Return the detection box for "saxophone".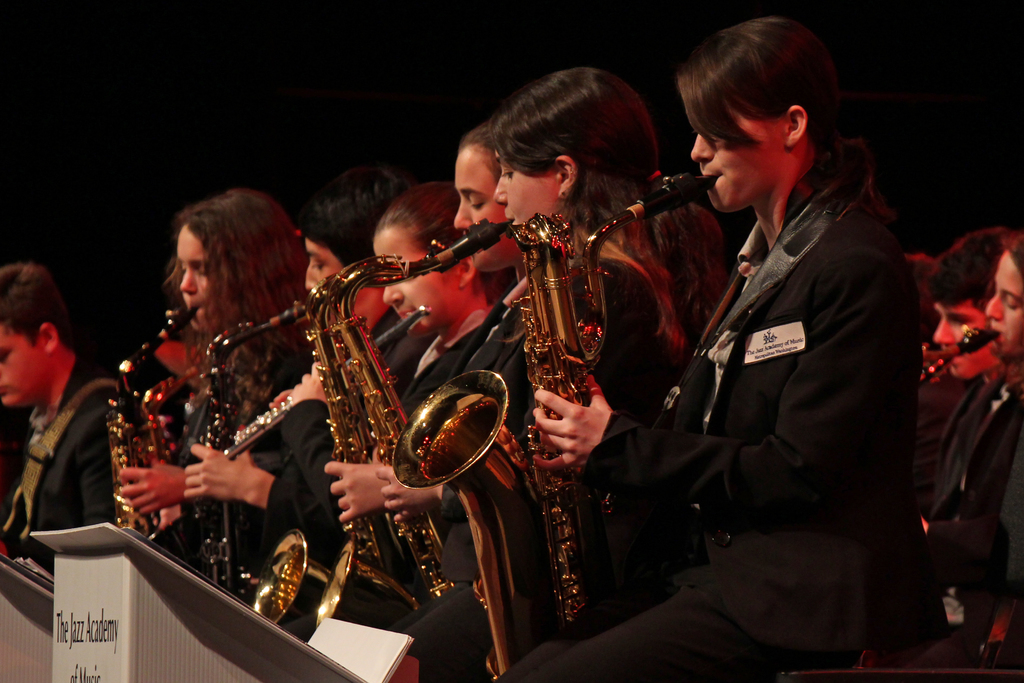
(left=388, top=163, right=717, bottom=676).
